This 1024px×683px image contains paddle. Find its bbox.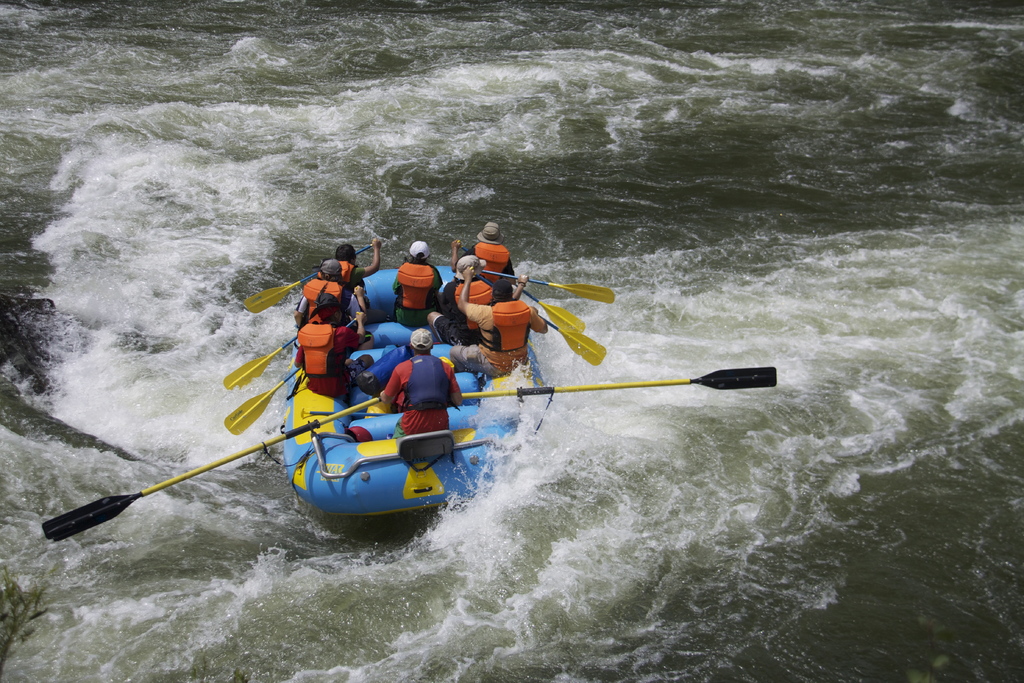
[x1=459, y1=246, x2=467, y2=256].
